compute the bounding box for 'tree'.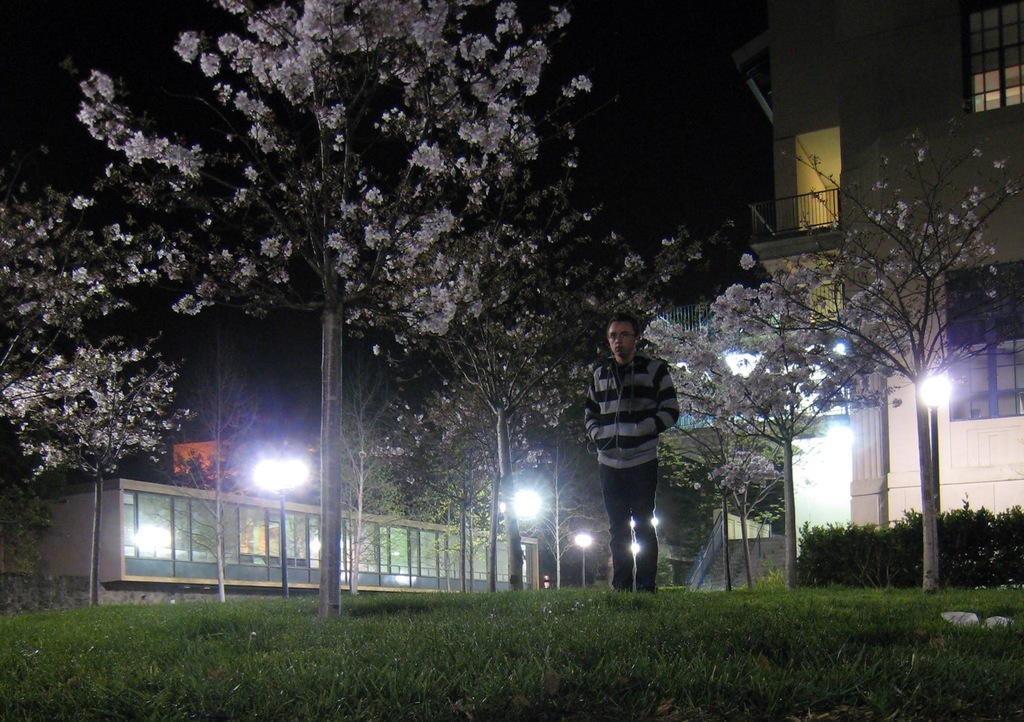
<box>0,330,190,599</box>.
